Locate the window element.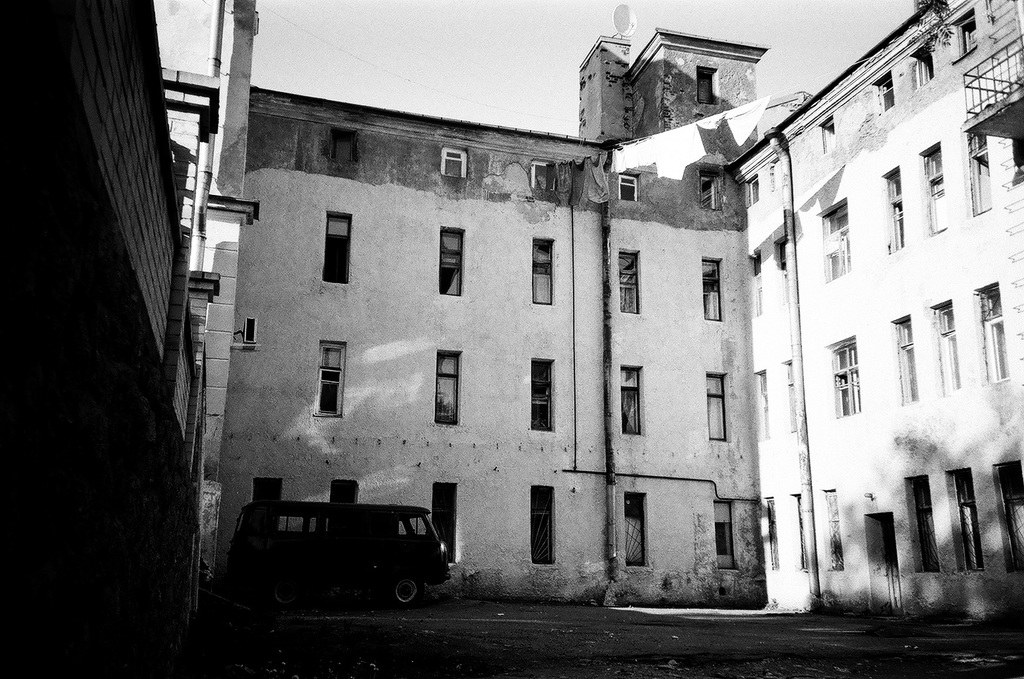
Element bbox: 865,513,900,612.
